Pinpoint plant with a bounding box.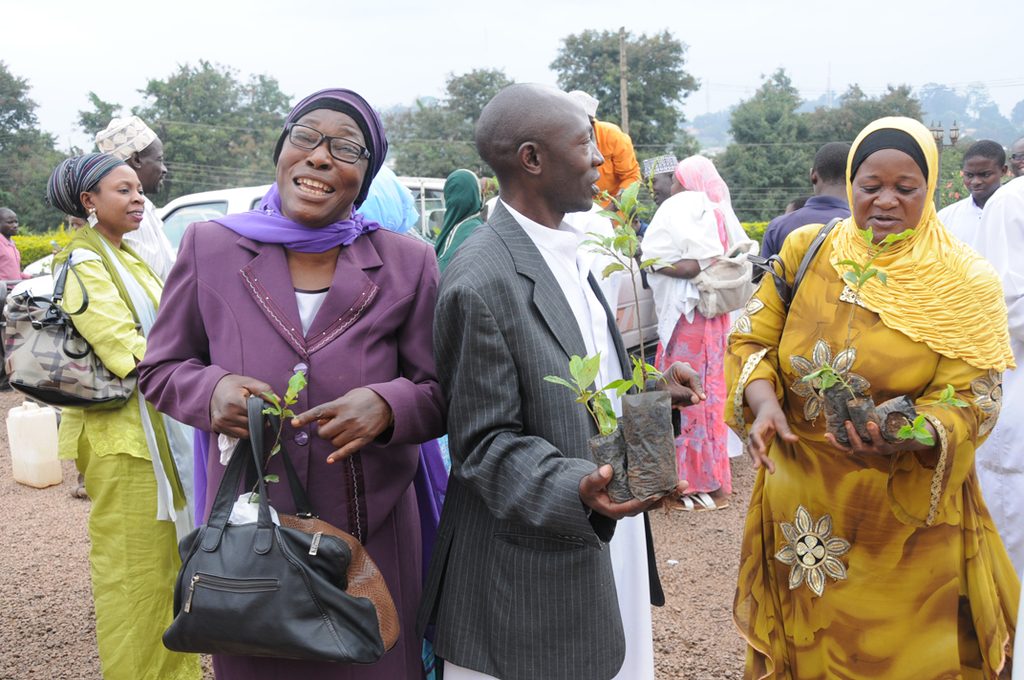
<box>800,361,857,391</box>.
